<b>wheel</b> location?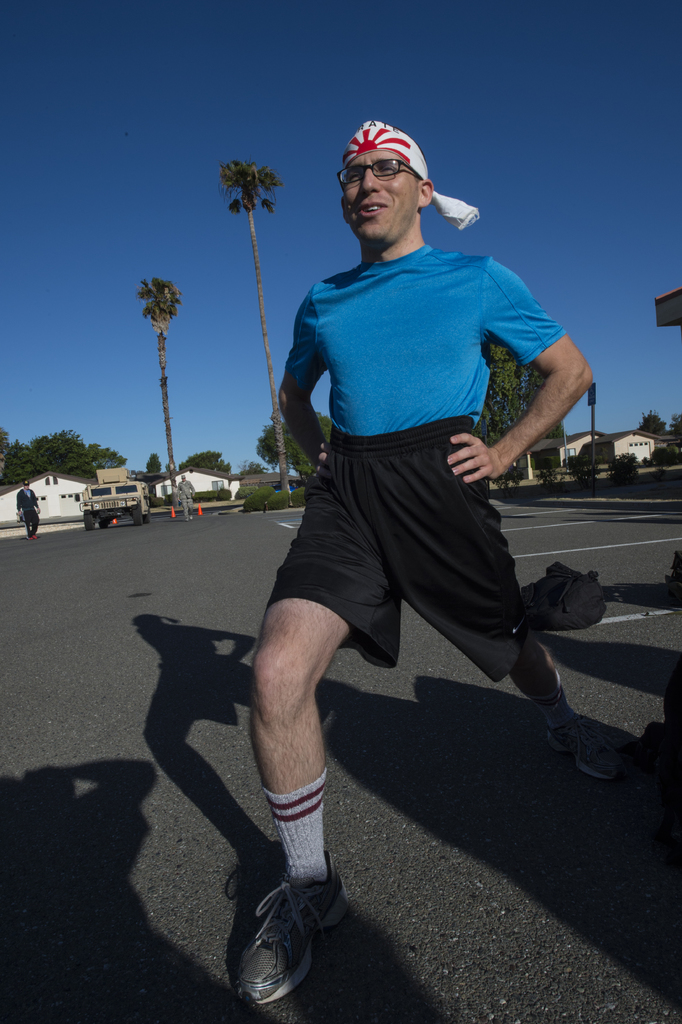
(98, 510, 114, 527)
